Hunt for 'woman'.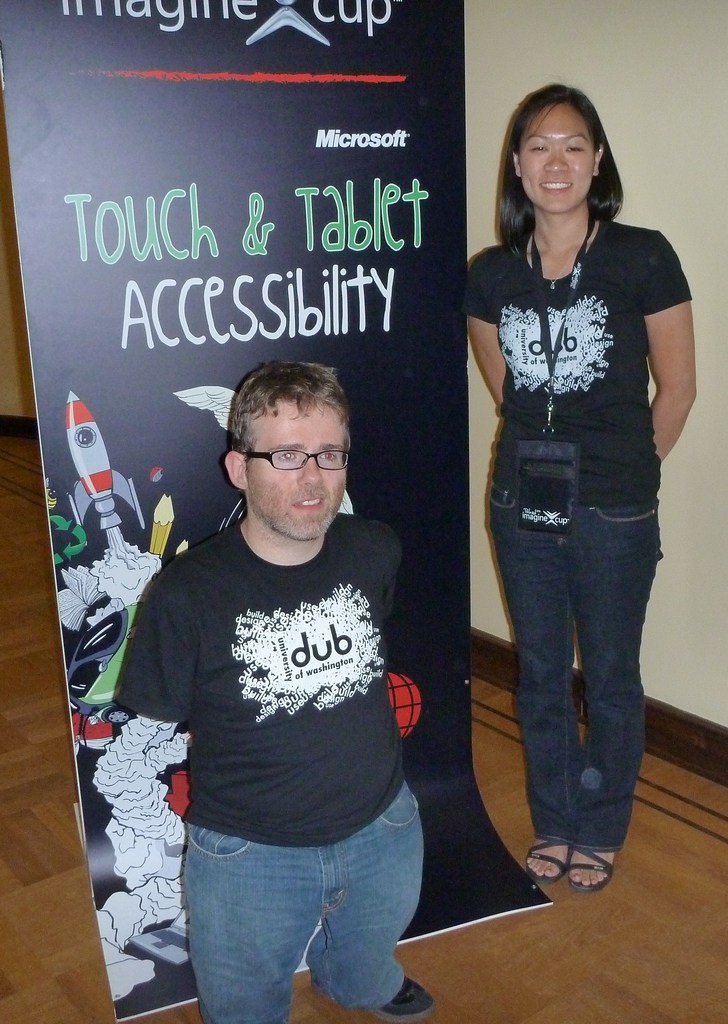
Hunted down at 450/91/697/864.
